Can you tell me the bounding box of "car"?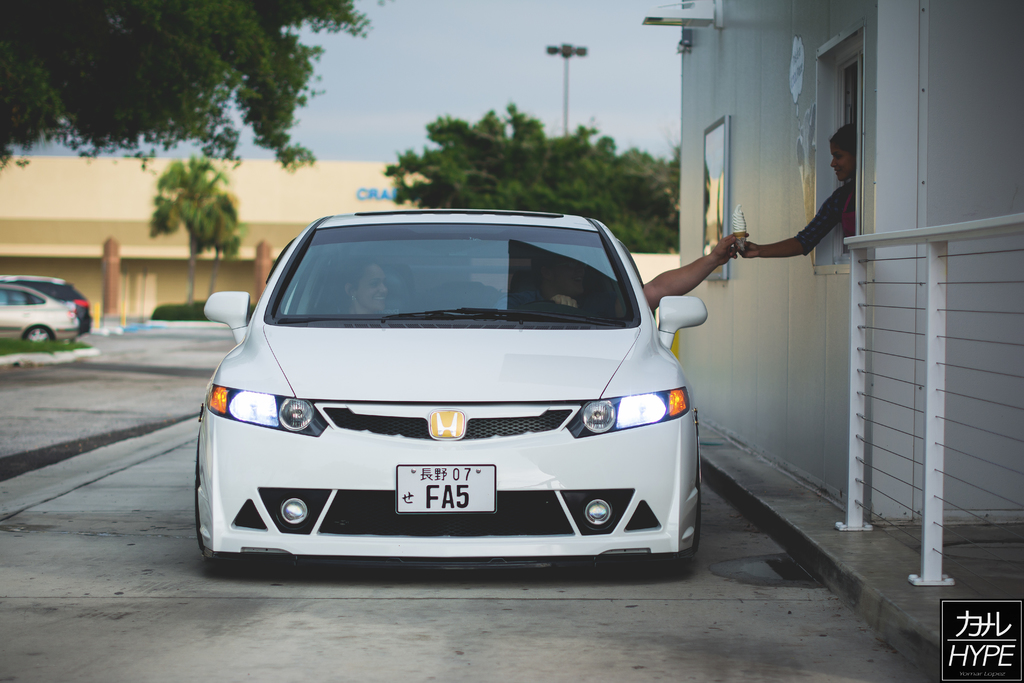
(18,273,93,335).
